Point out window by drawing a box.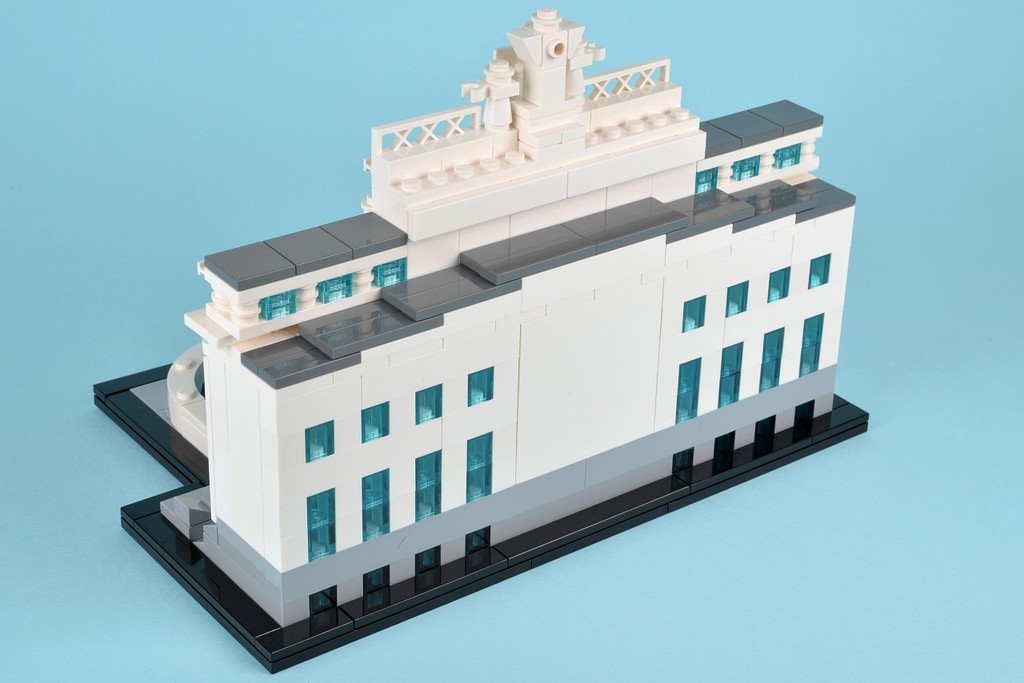
[417, 383, 444, 425].
